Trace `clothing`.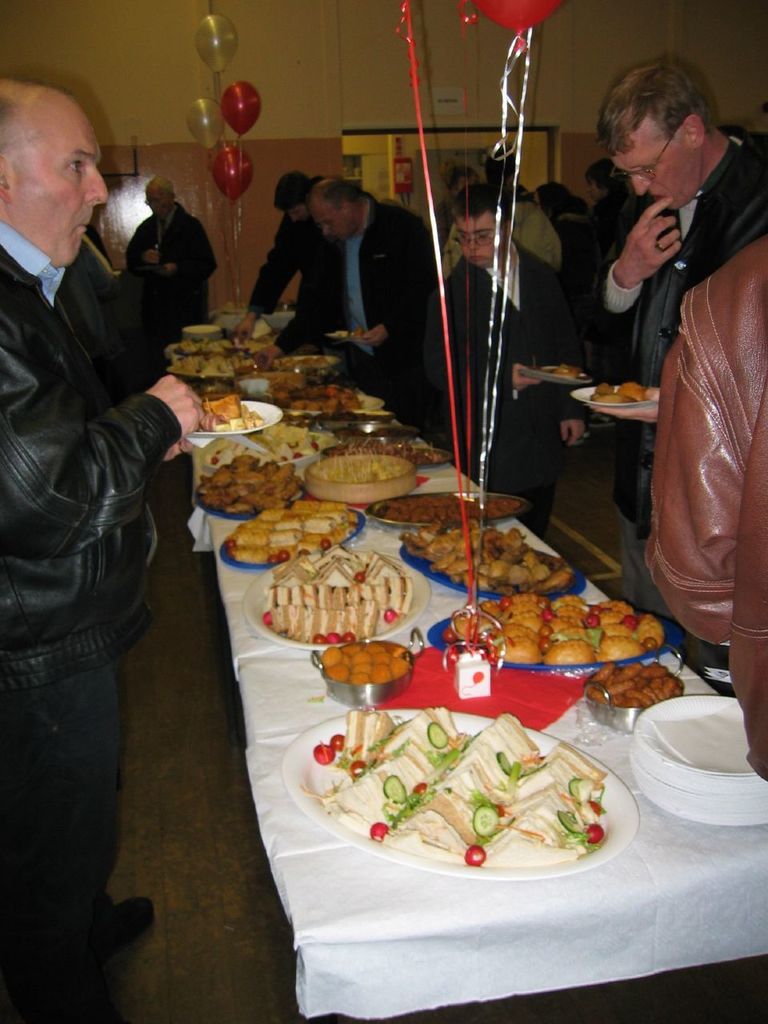
Traced to (x1=53, y1=230, x2=111, y2=382).
